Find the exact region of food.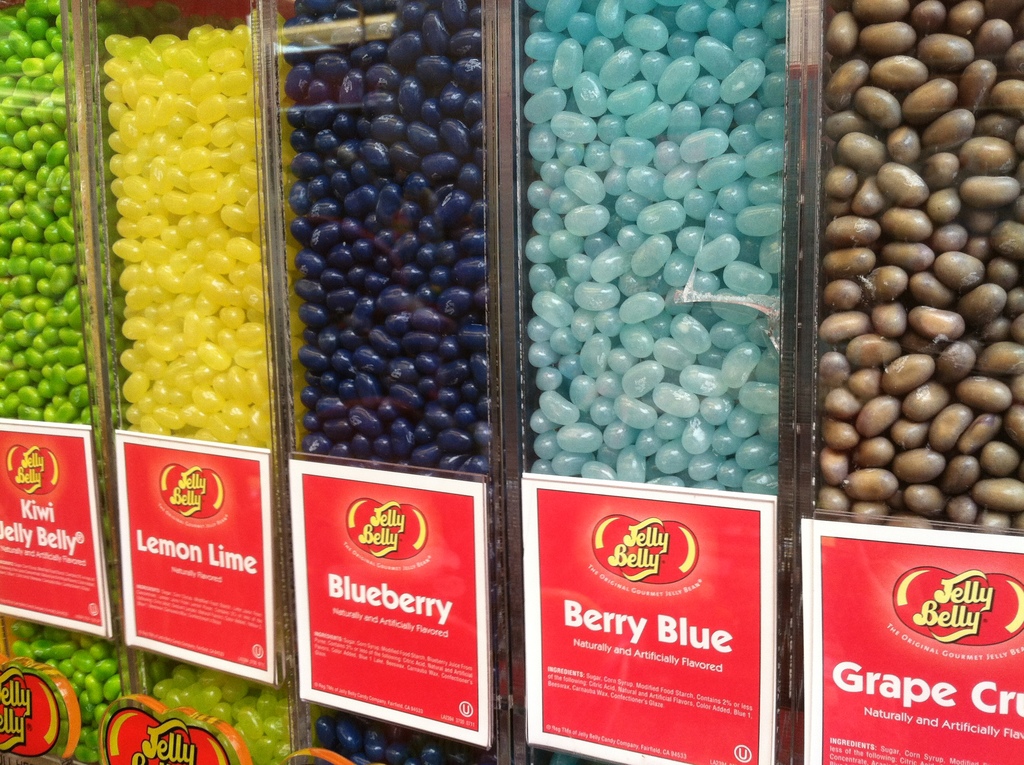
Exact region: <bbox>0, 0, 172, 764</bbox>.
